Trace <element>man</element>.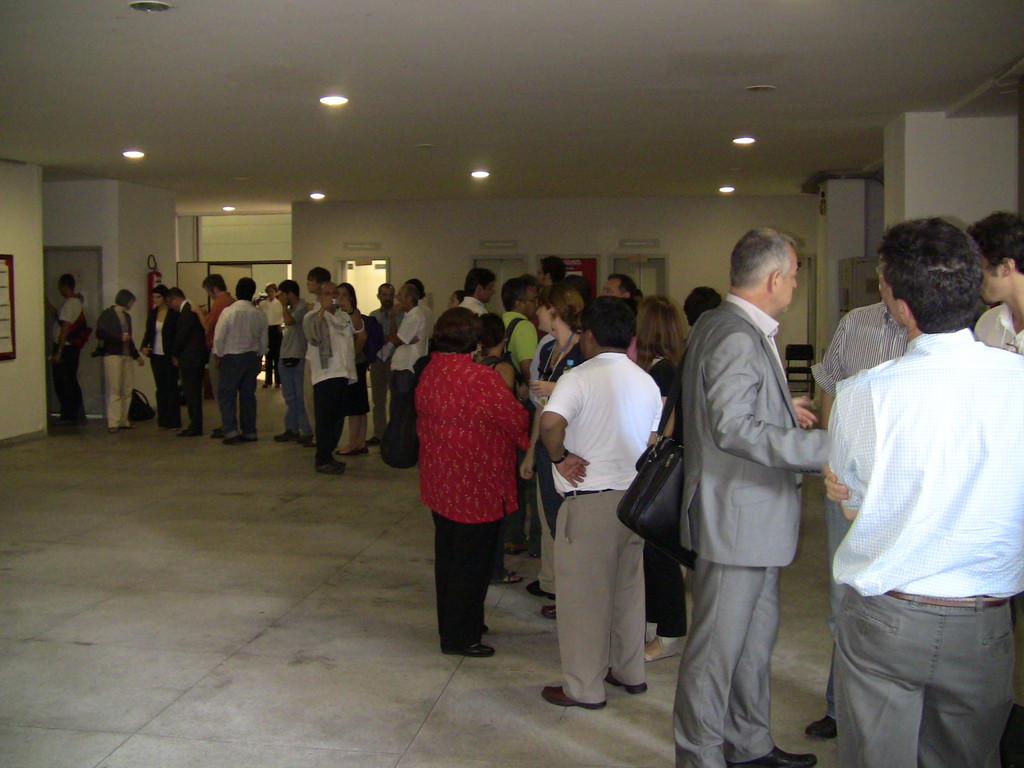
Traced to (left=164, top=285, right=210, bottom=437).
